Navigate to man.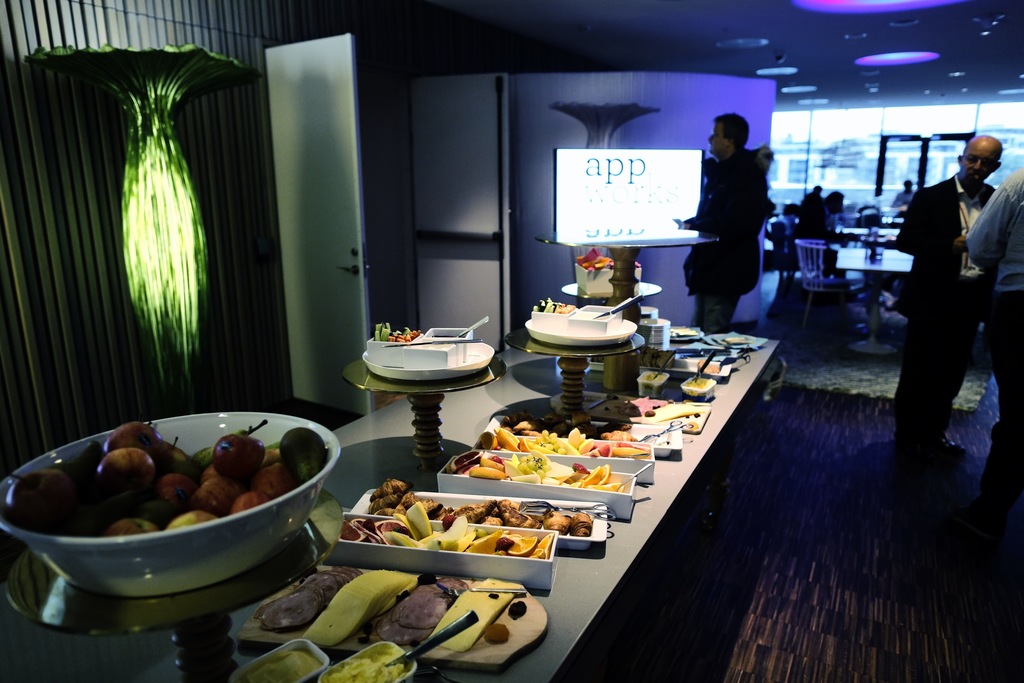
Navigation target: select_region(680, 110, 771, 332).
